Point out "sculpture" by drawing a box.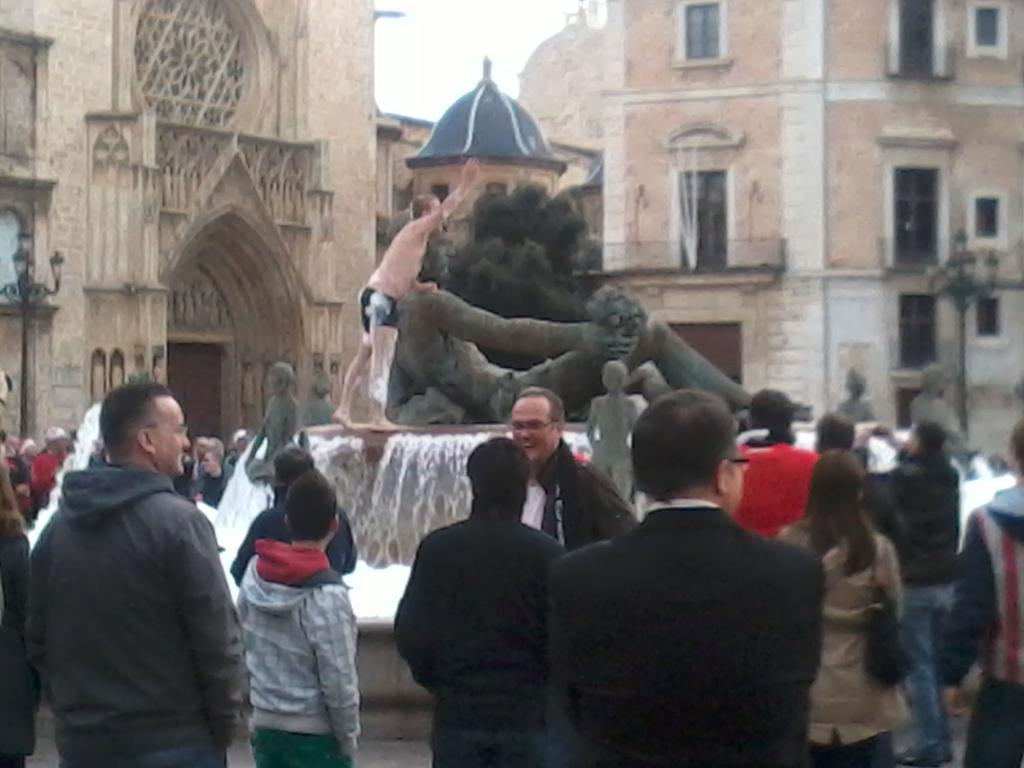
(left=239, top=358, right=312, bottom=493).
